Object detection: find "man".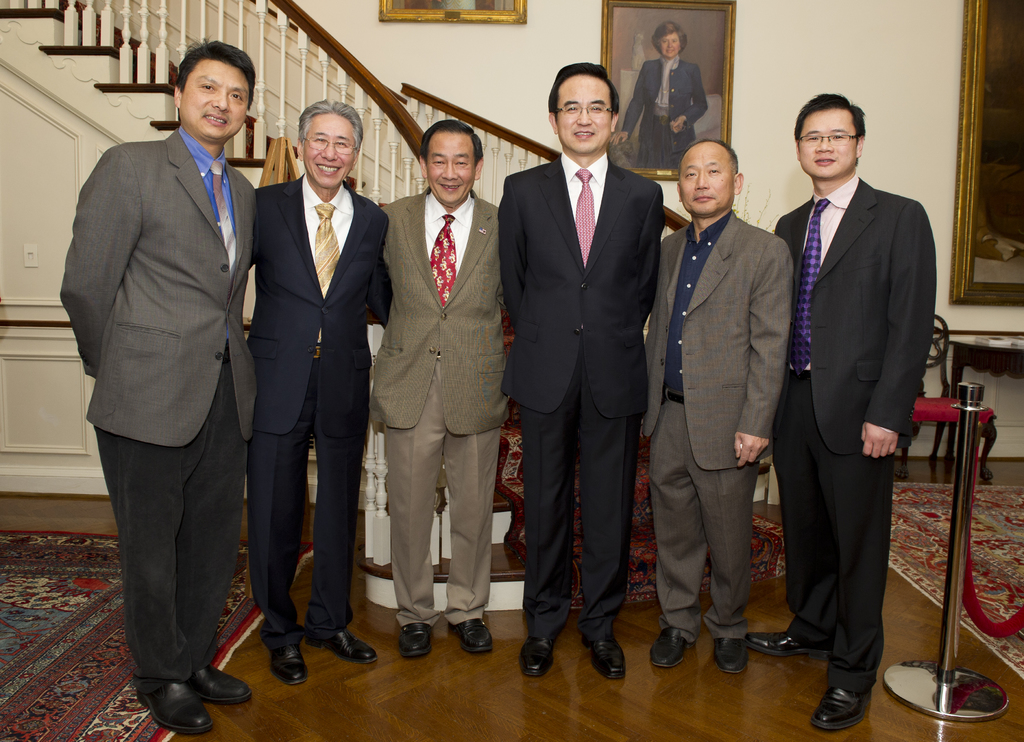
l=497, t=61, r=661, b=679.
